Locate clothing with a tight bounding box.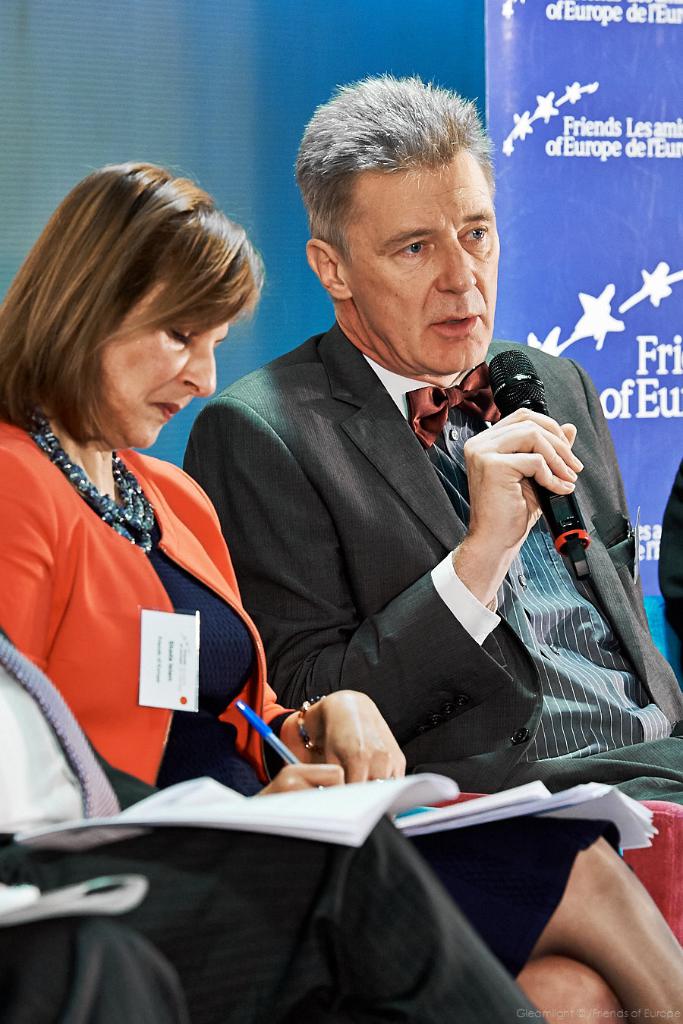
0/413/622/974.
